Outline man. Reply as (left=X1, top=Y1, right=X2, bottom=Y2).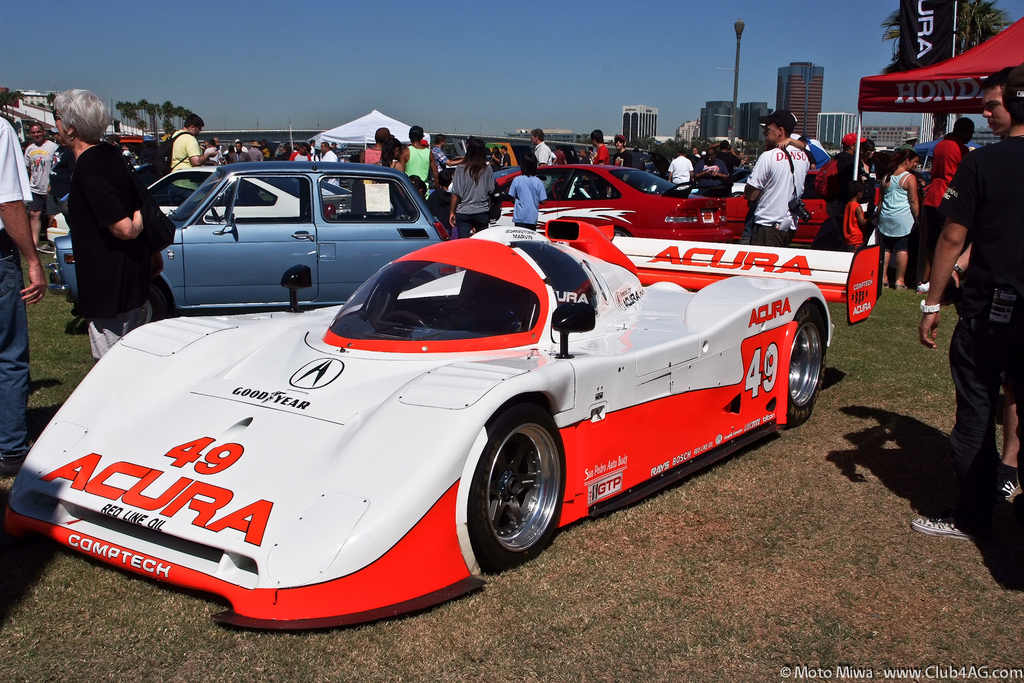
(left=666, top=149, right=696, bottom=193).
